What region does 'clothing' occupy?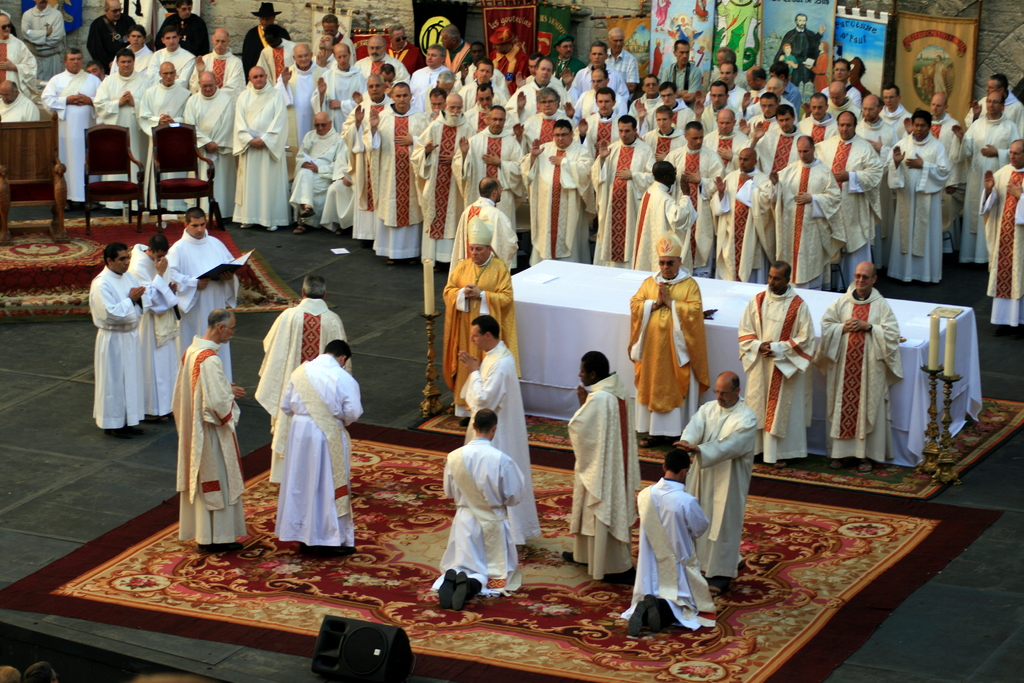
x1=84 y1=261 x2=150 y2=431.
